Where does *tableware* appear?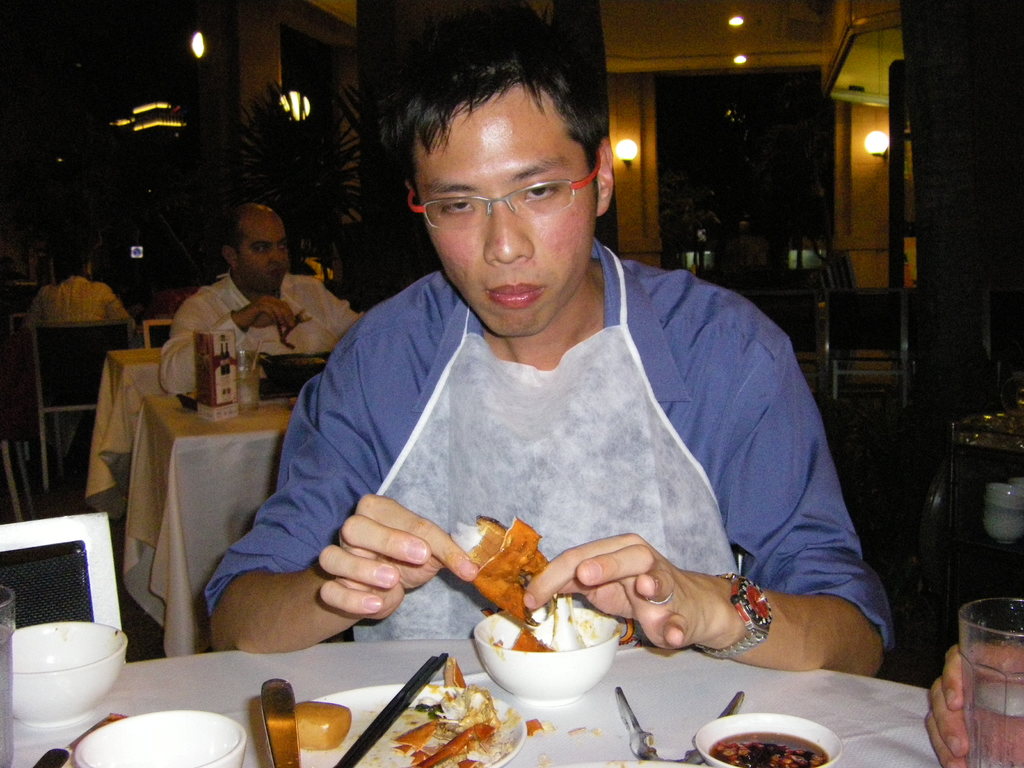
Appears at <bbox>546, 590, 586, 653</bbox>.
